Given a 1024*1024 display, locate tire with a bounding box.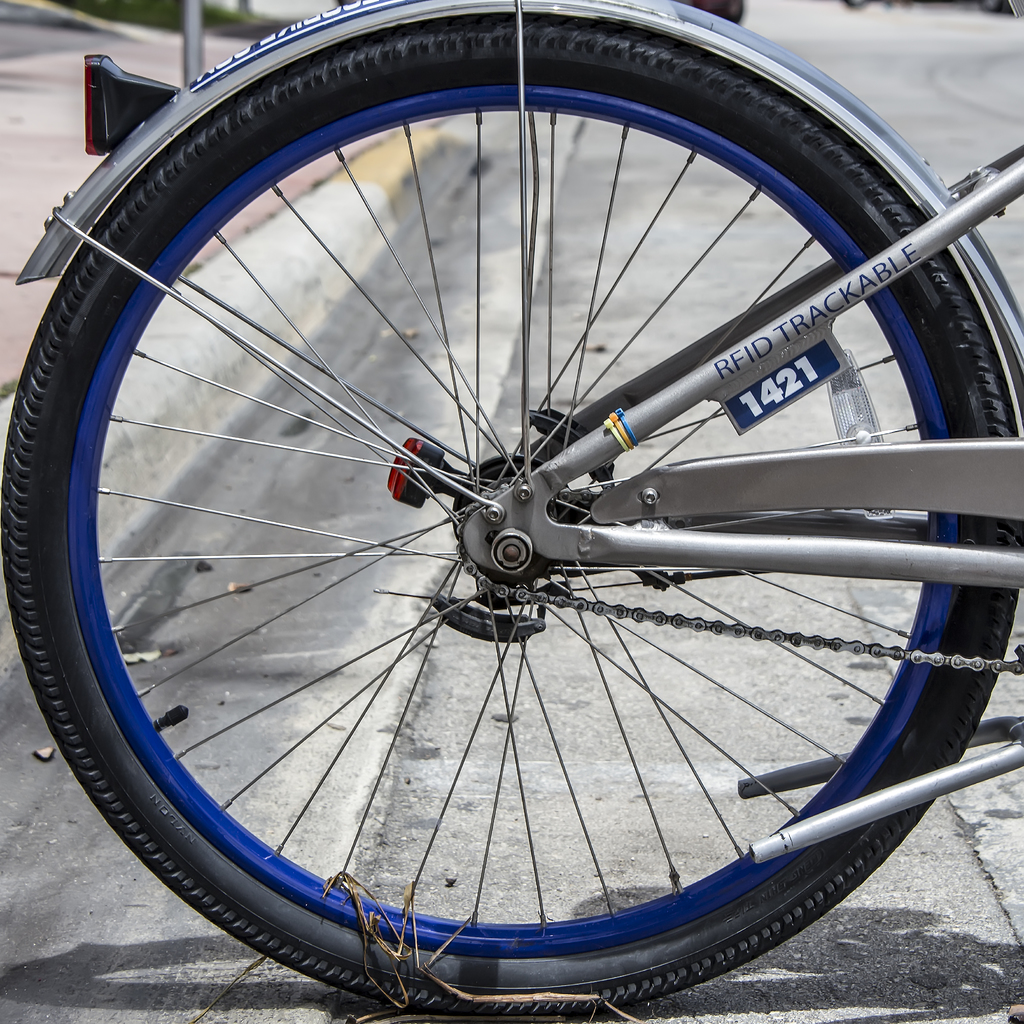
Located: (12, 12, 1017, 991).
